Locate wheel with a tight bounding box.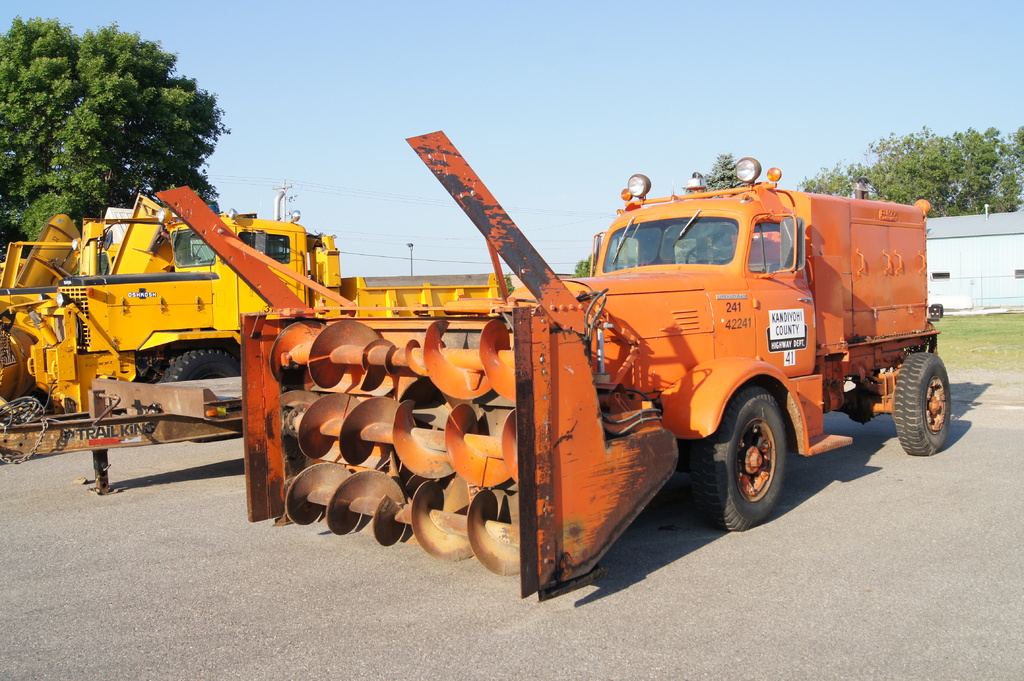
crop(689, 381, 792, 532).
